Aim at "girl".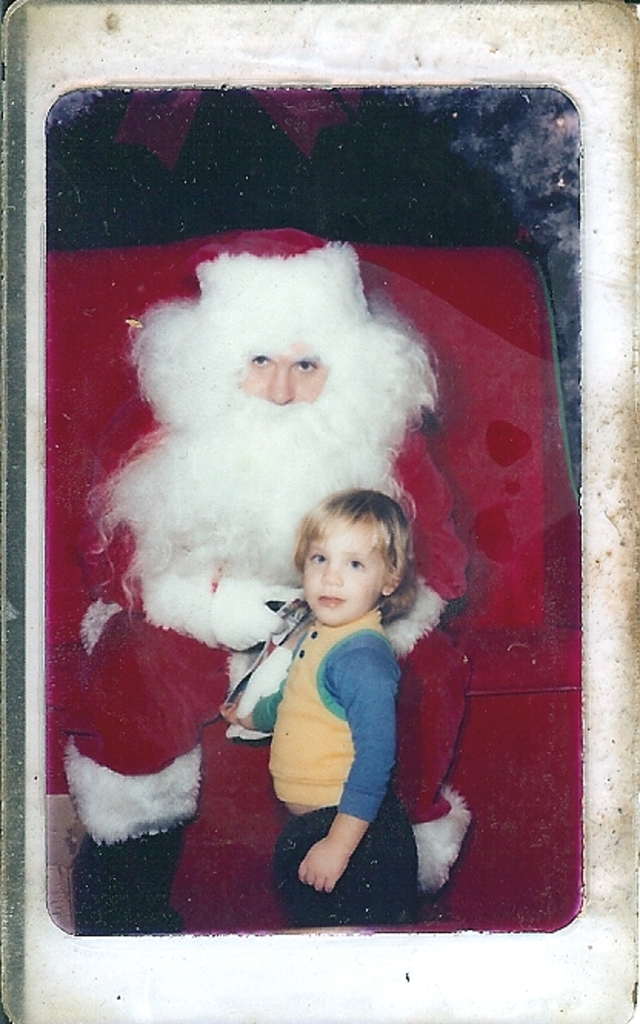
Aimed at Rect(215, 489, 431, 923).
